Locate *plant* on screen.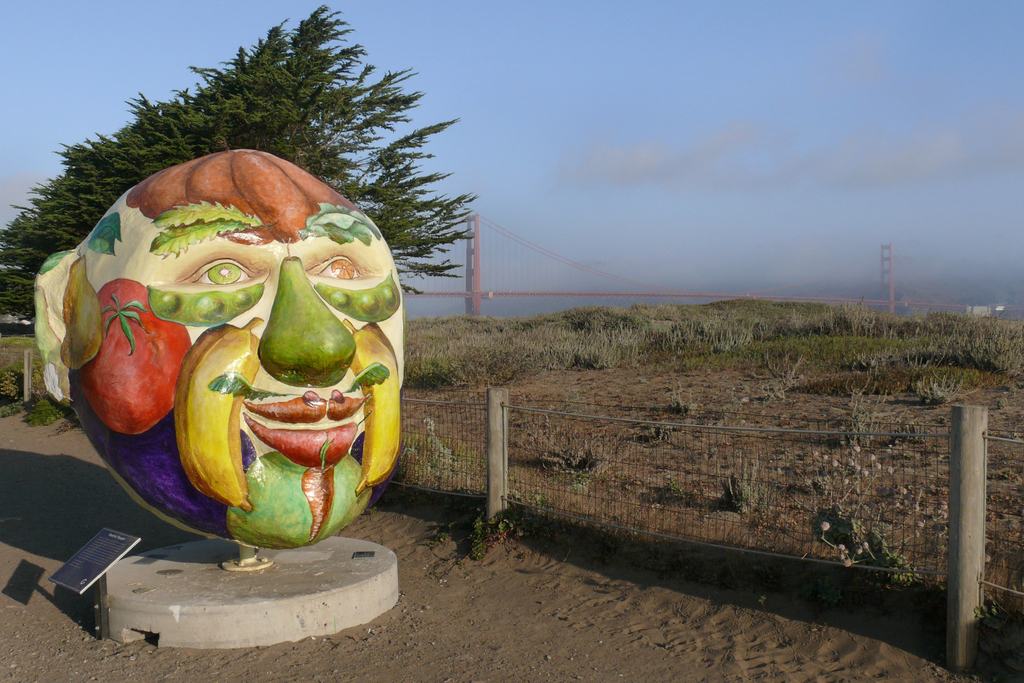
On screen at 406:411:463:494.
